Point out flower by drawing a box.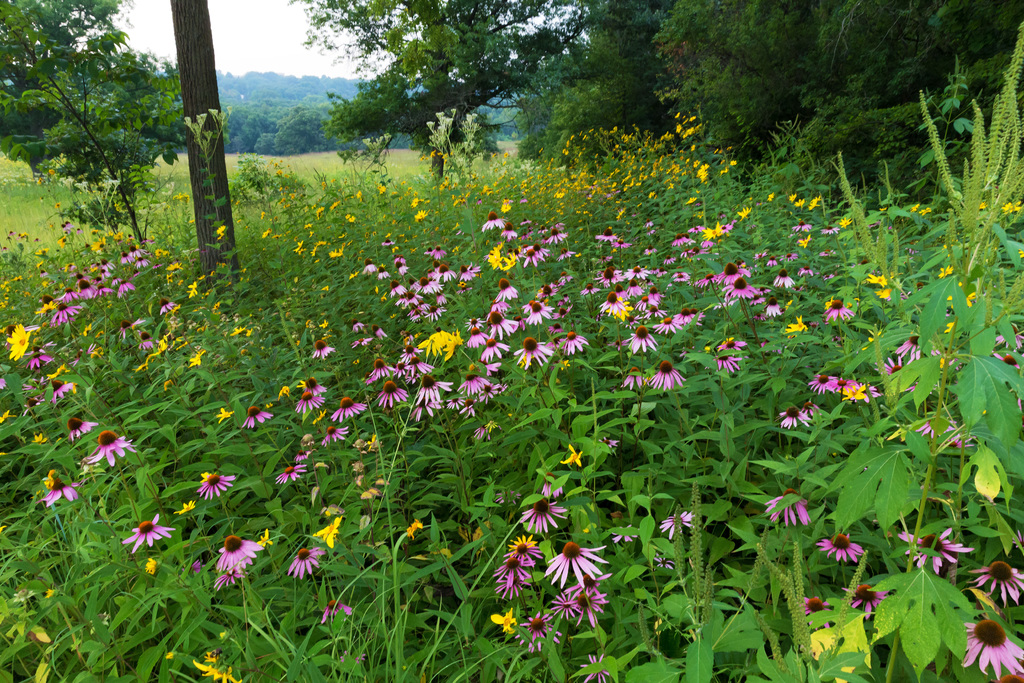
<region>887, 359, 903, 375</region>.
